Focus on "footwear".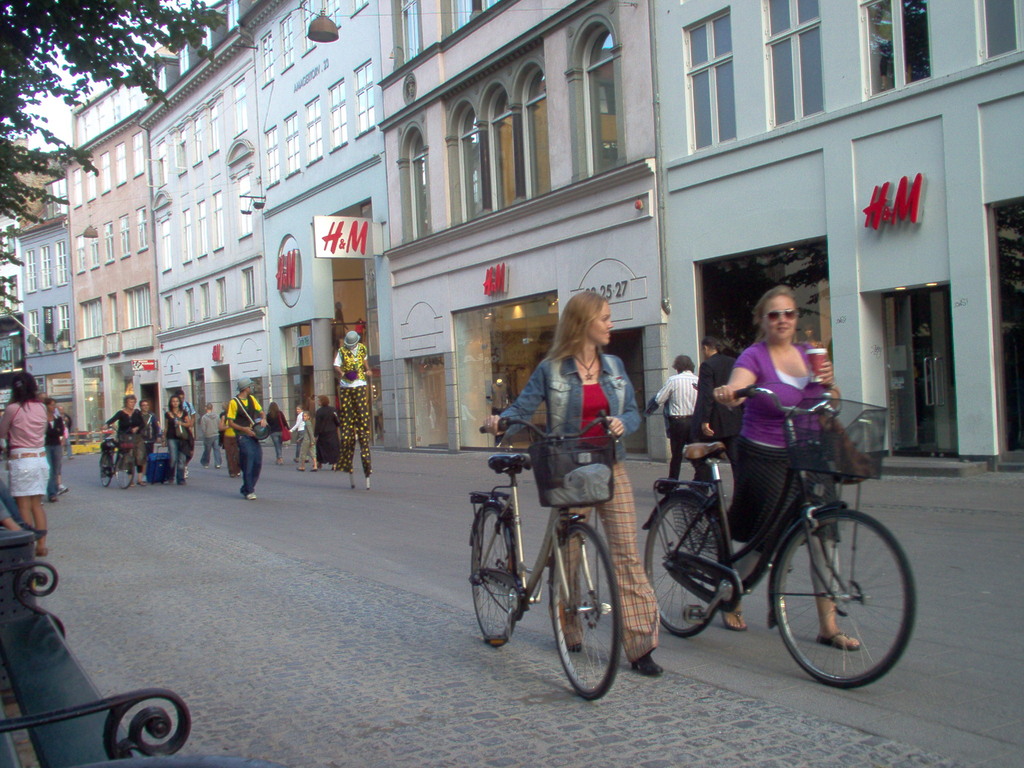
Focused at (left=47, top=494, right=58, bottom=505).
